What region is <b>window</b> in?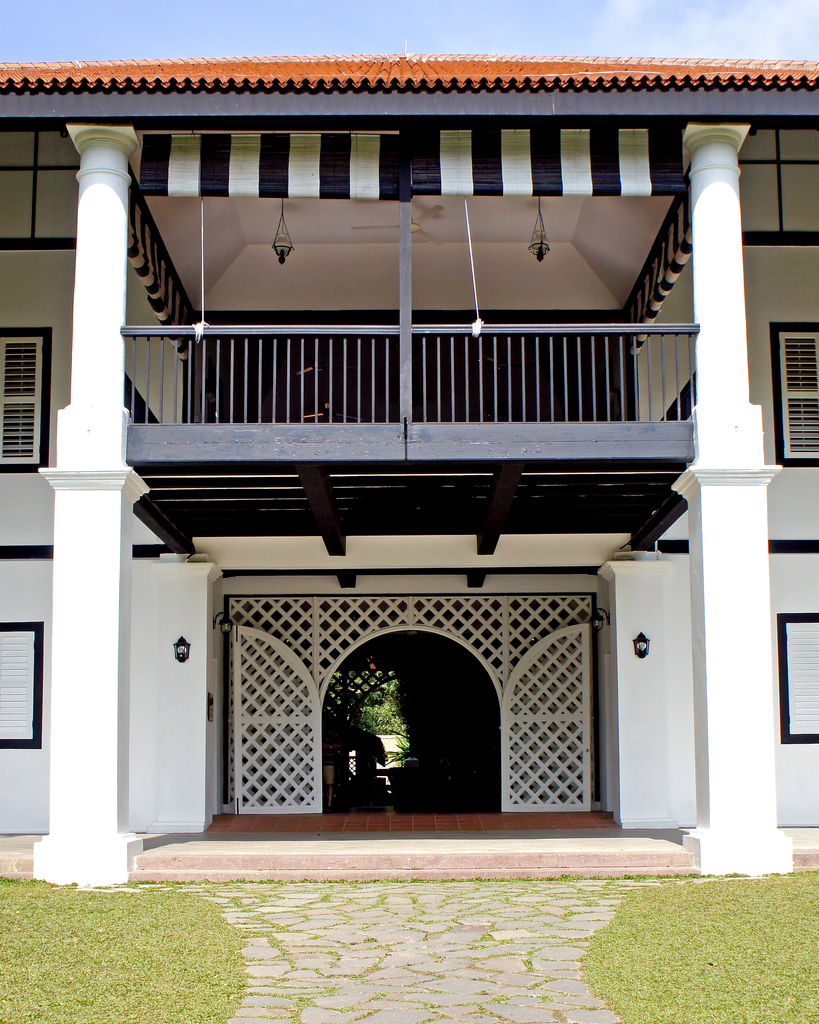
box(770, 320, 818, 464).
